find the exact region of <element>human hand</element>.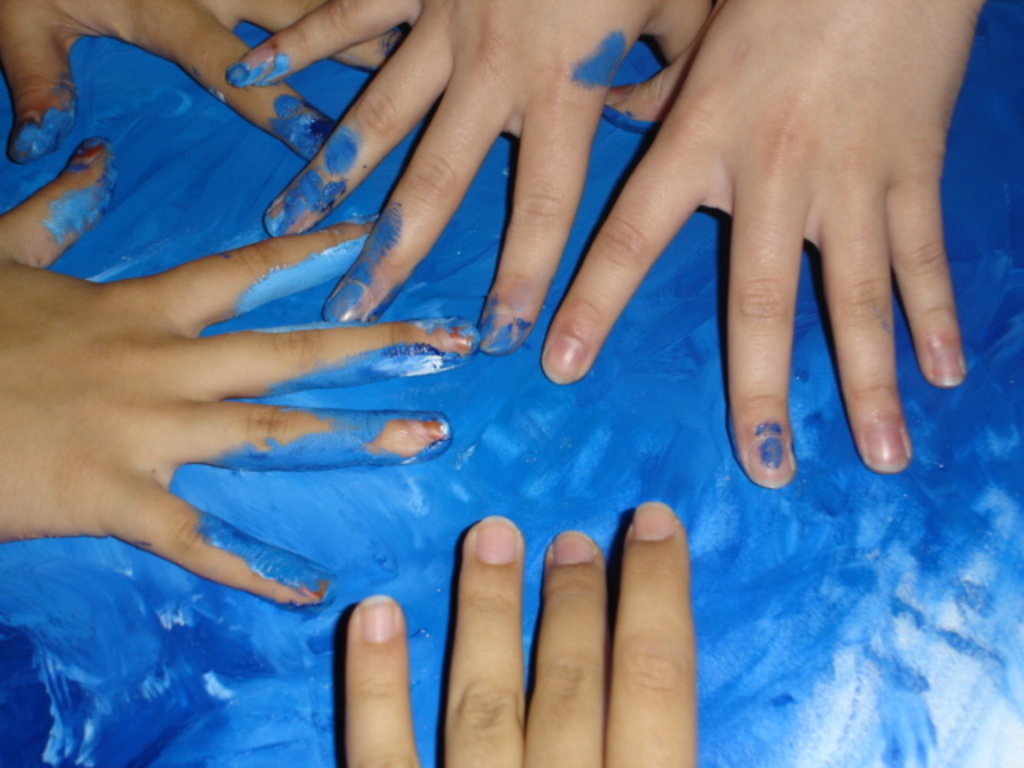
Exact region: <region>0, 128, 485, 611</region>.
